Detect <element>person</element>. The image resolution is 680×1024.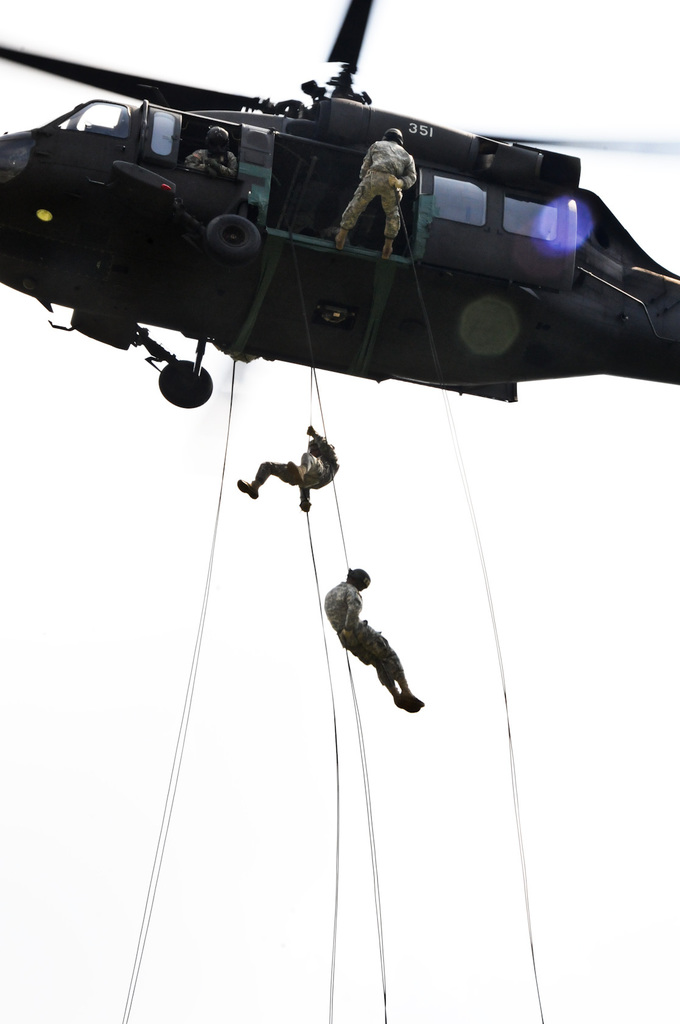
238:420:343:513.
